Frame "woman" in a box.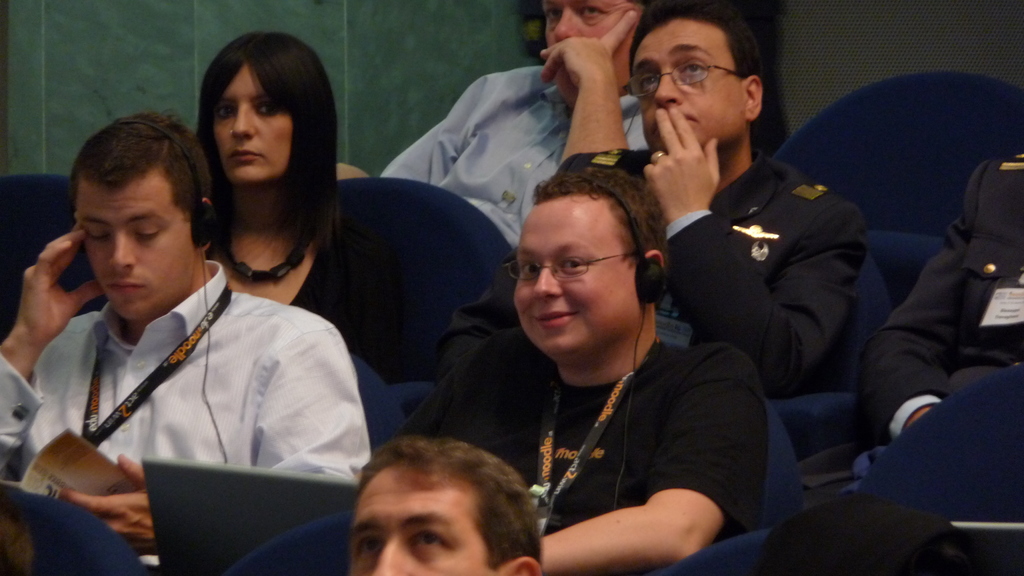
pyautogui.locateOnScreen(189, 29, 413, 378).
